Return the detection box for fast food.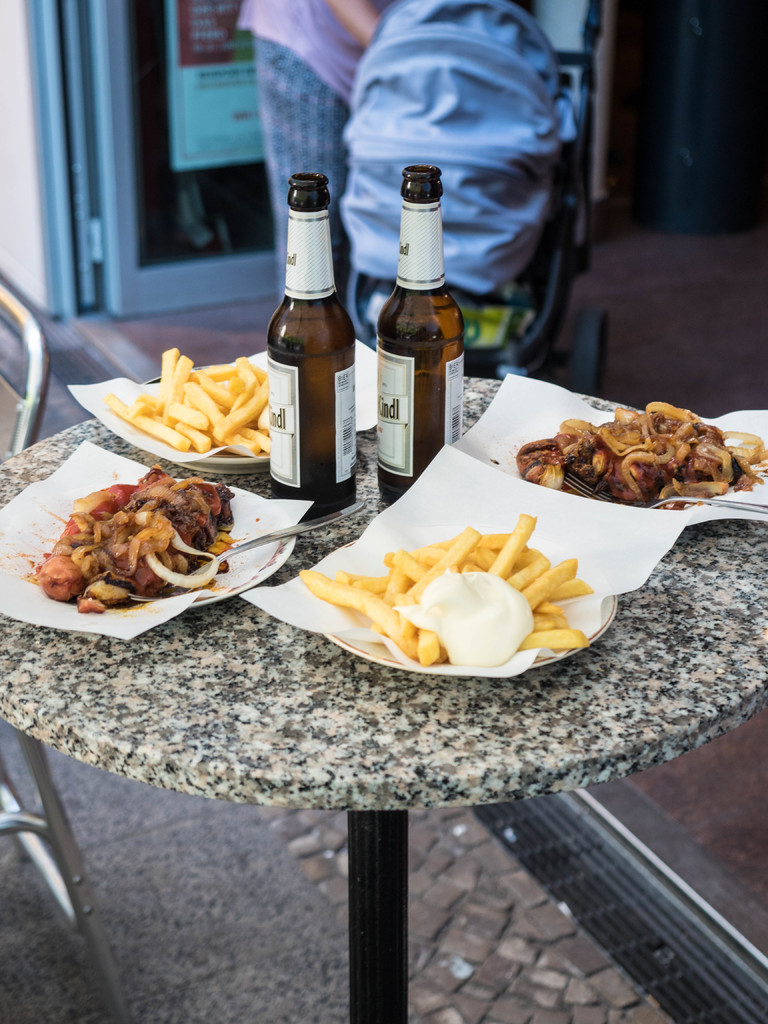
box=[202, 381, 273, 442].
